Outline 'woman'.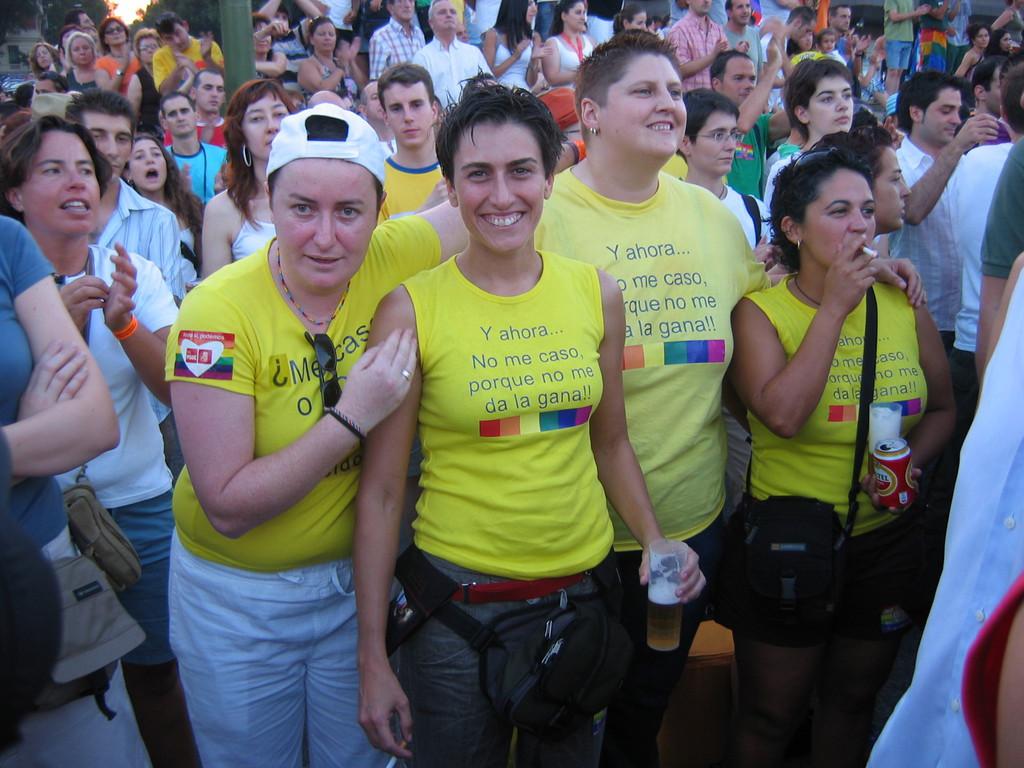
Outline: pyautogui.locateOnScreen(92, 12, 140, 93).
